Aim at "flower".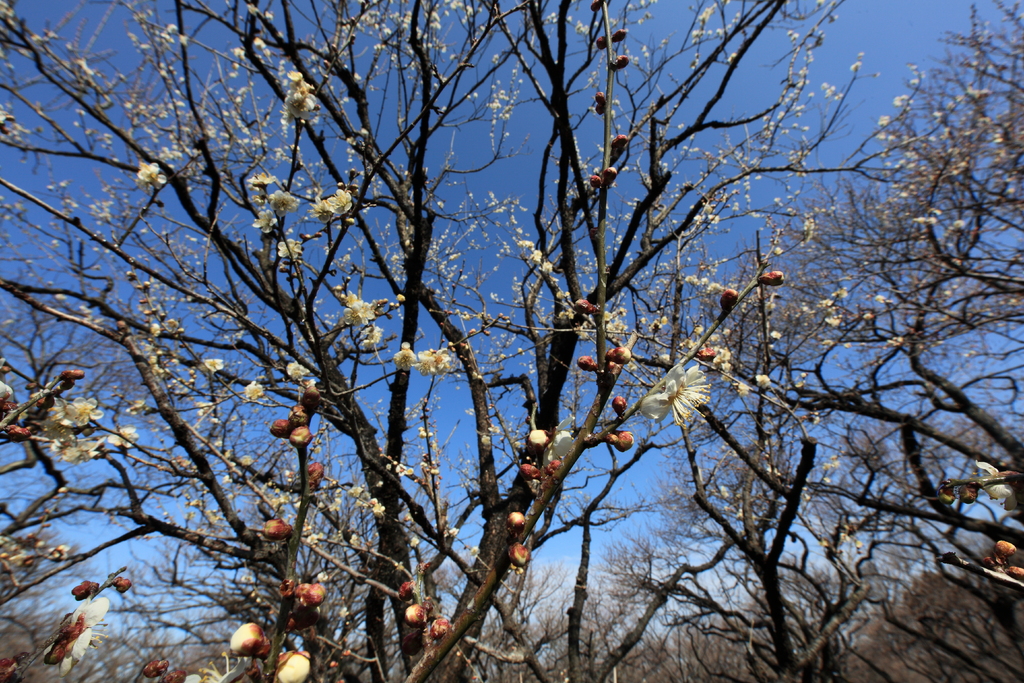
Aimed at [105,422,144,451].
